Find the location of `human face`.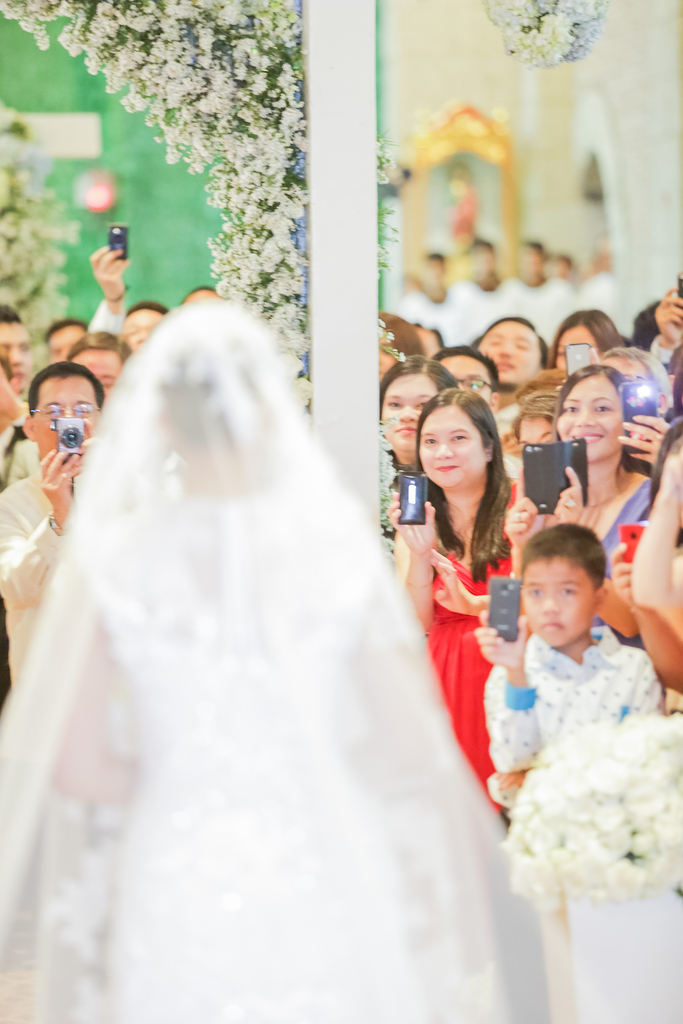
Location: crop(51, 324, 76, 365).
